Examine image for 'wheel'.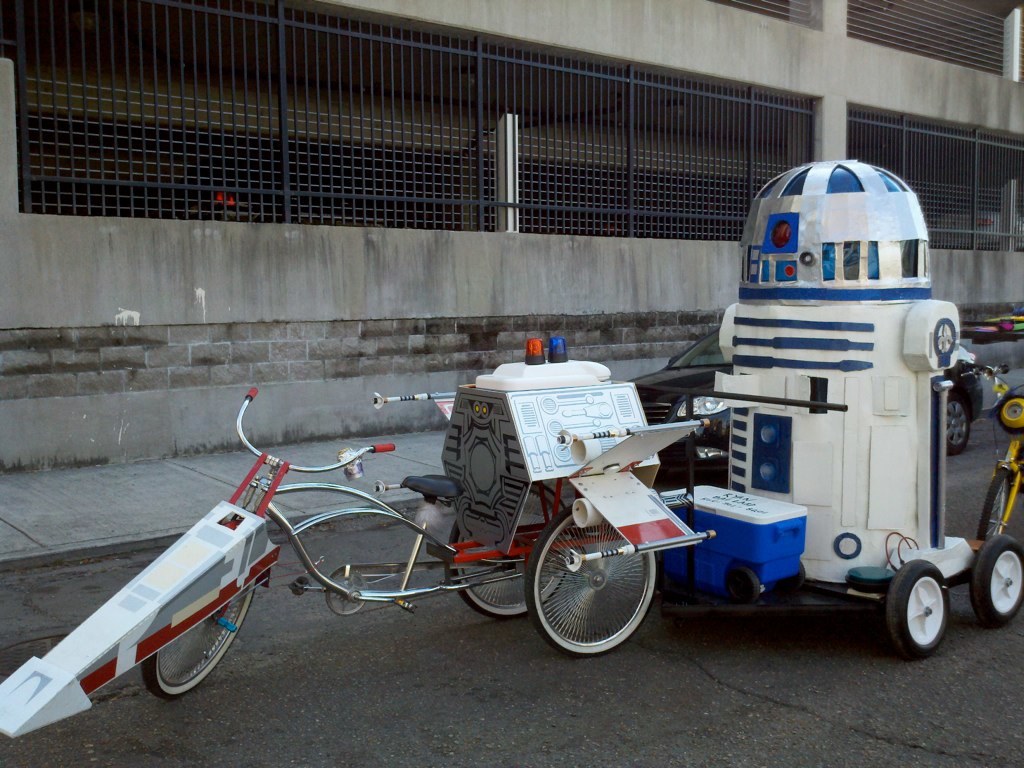
Examination result: bbox=[454, 526, 576, 616].
